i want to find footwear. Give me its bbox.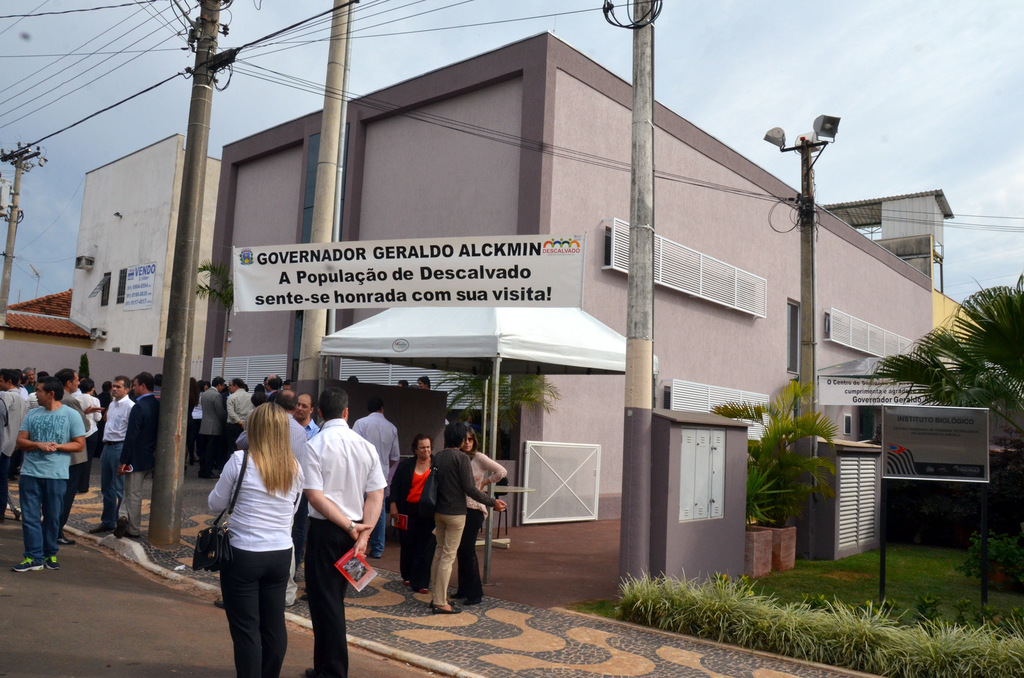
region(60, 533, 72, 544).
